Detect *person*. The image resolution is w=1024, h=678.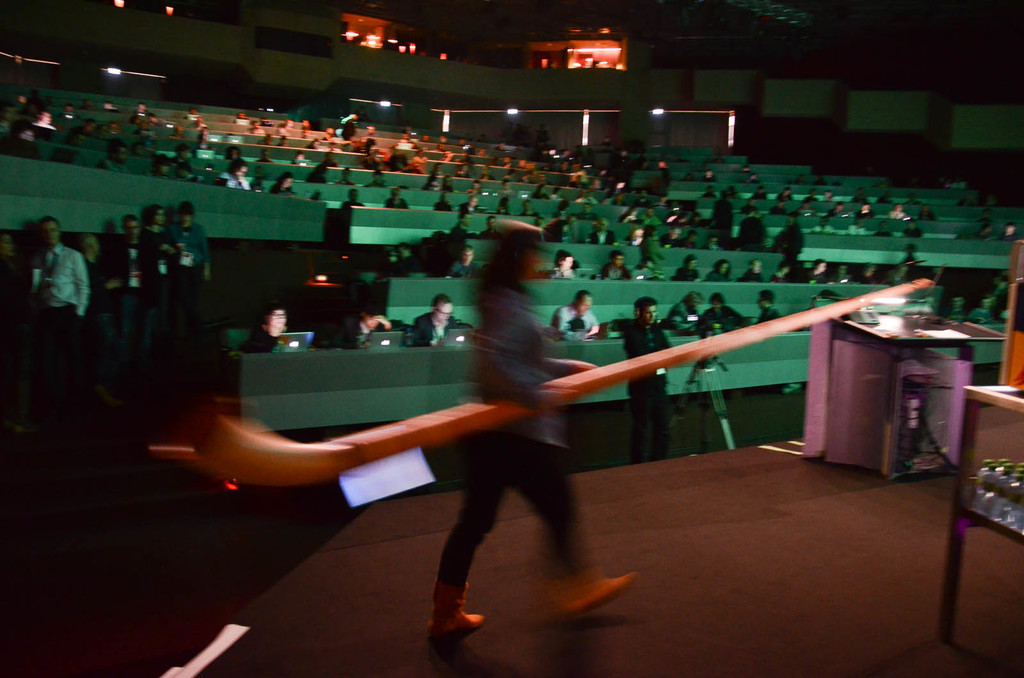
locate(460, 196, 476, 209).
